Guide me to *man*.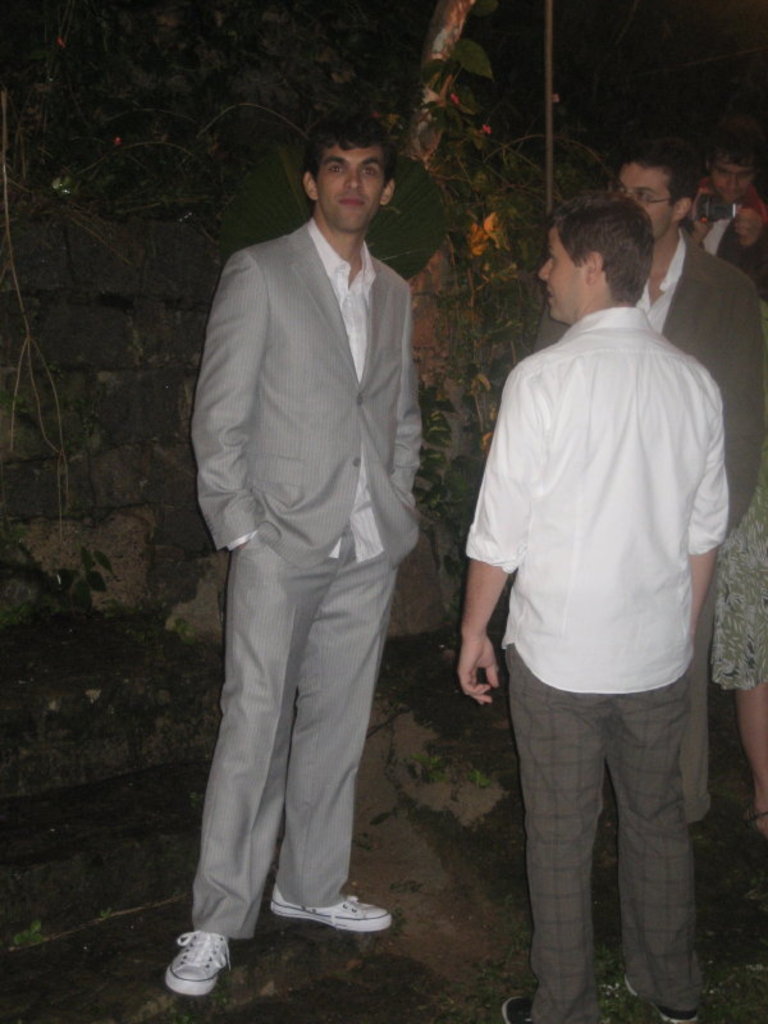
Guidance: 536 134 767 822.
